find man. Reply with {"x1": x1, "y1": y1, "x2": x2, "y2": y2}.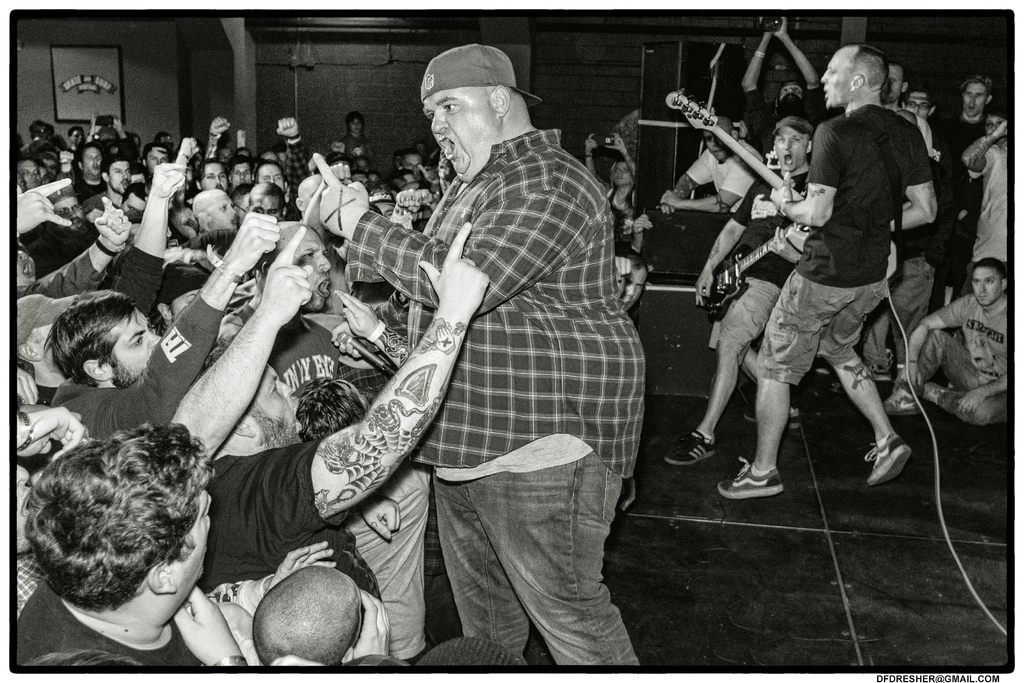
{"x1": 312, "y1": 44, "x2": 646, "y2": 667}.
